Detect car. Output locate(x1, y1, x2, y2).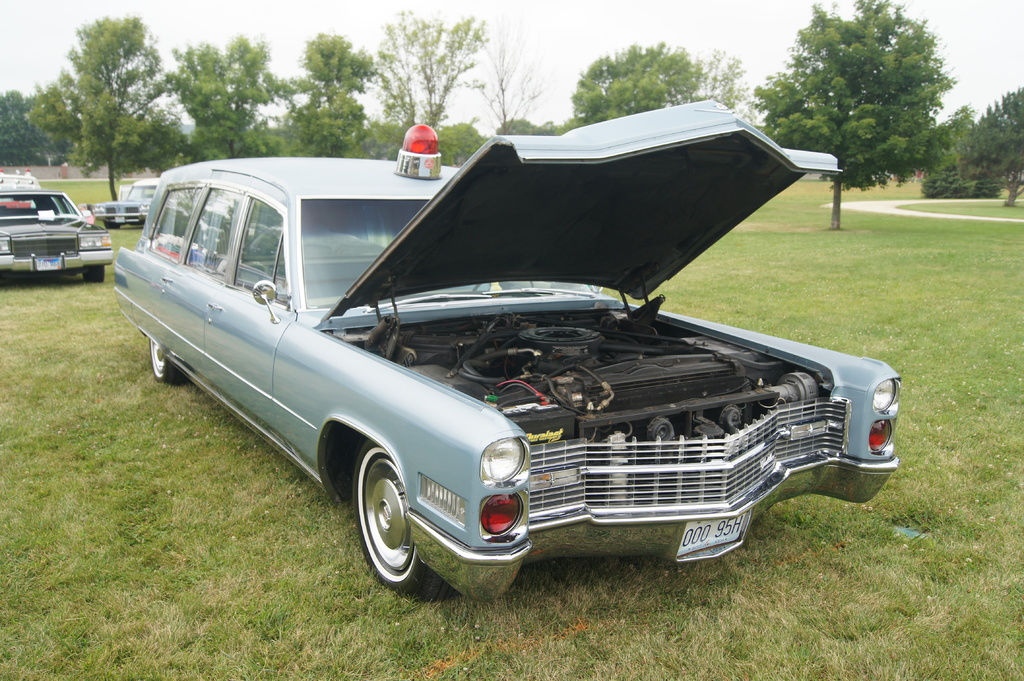
locate(93, 177, 160, 225).
